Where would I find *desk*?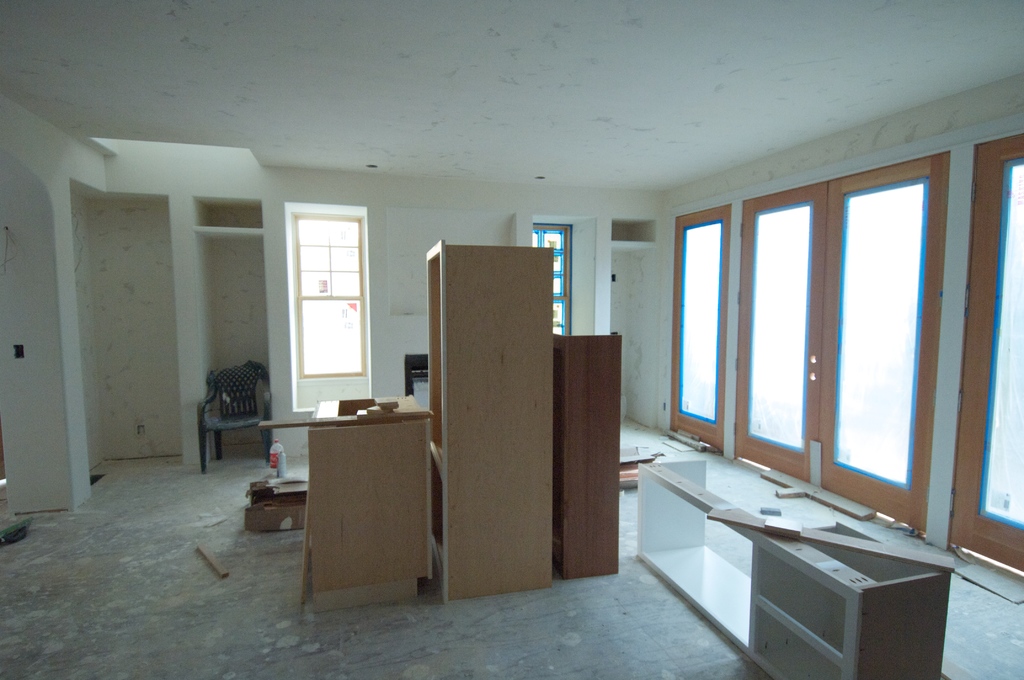
At [left=625, top=455, right=961, bottom=679].
